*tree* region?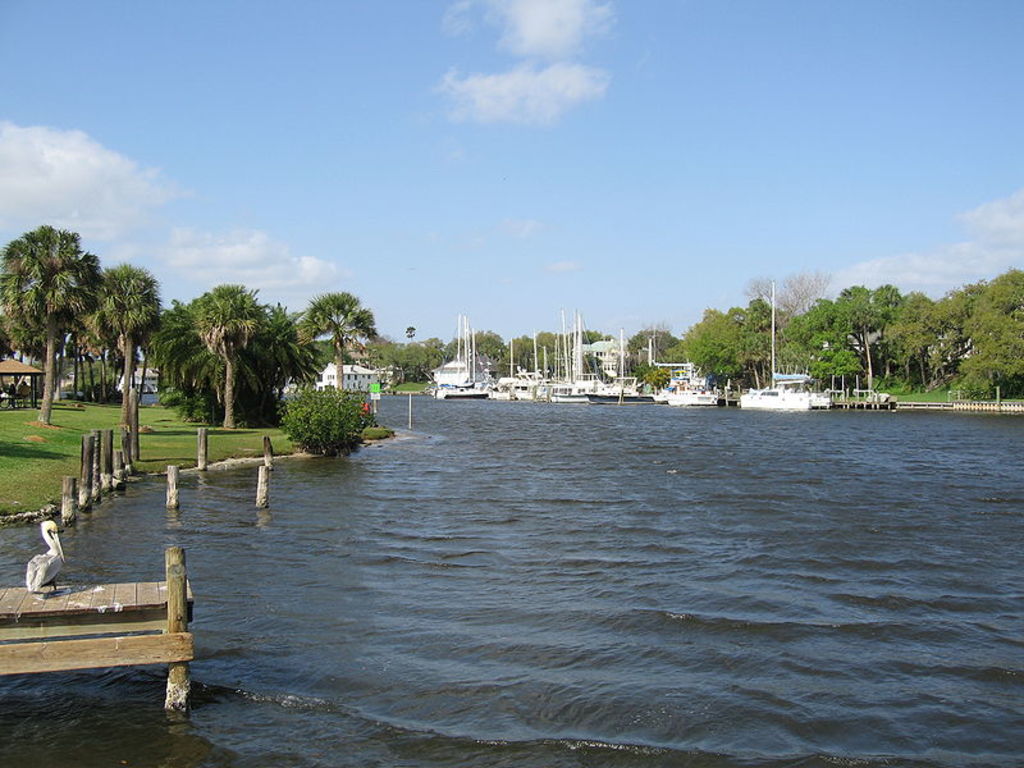
l=159, t=285, r=307, b=438
